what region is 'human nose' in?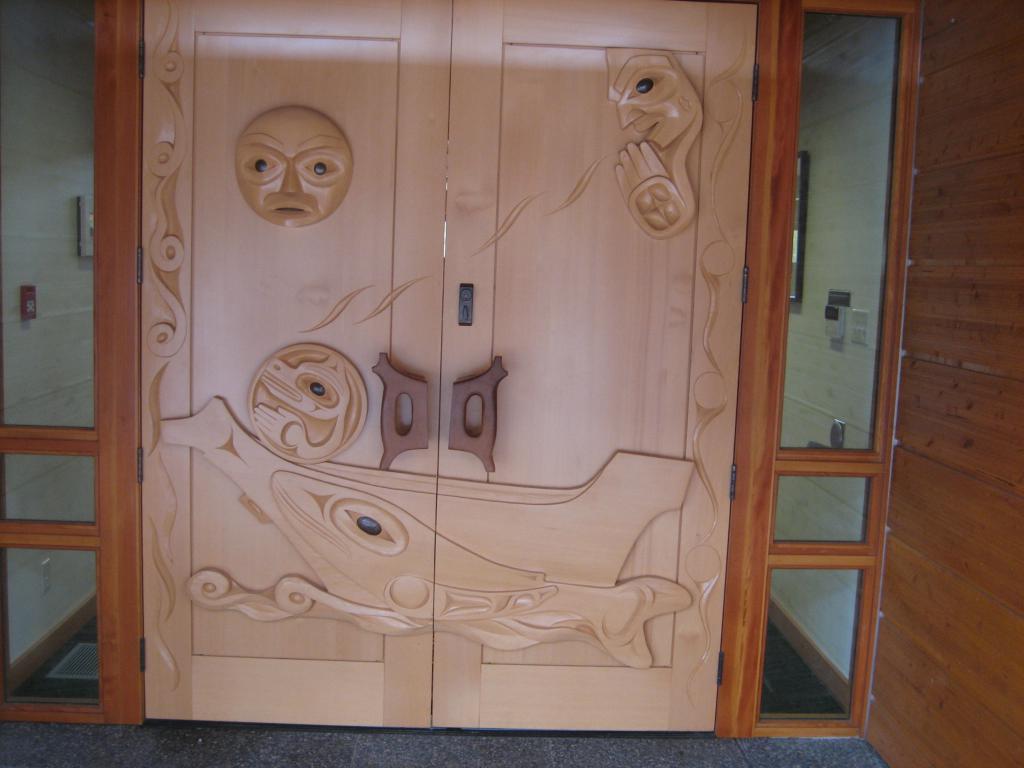
Rect(283, 163, 296, 191).
